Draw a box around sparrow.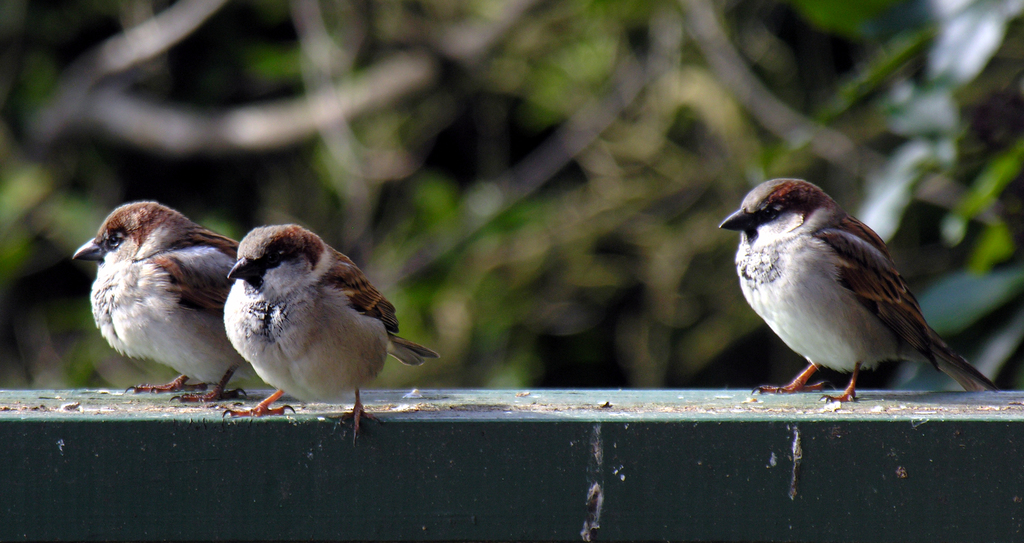
717,172,996,403.
